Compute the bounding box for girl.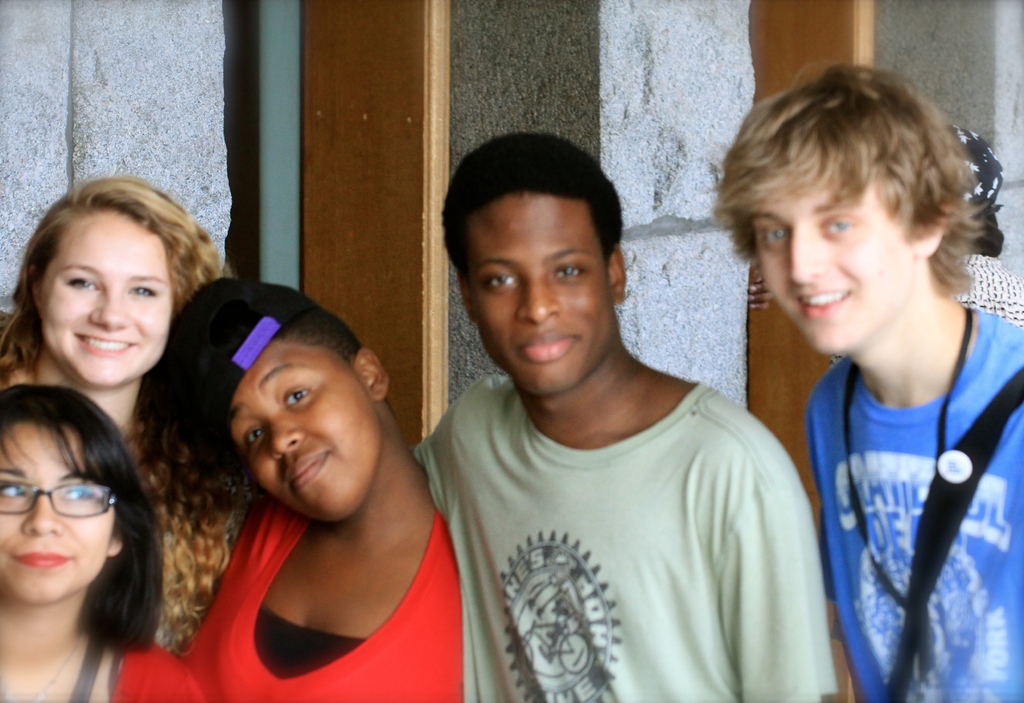
pyautogui.locateOnScreen(0, 385, 195, 702).
